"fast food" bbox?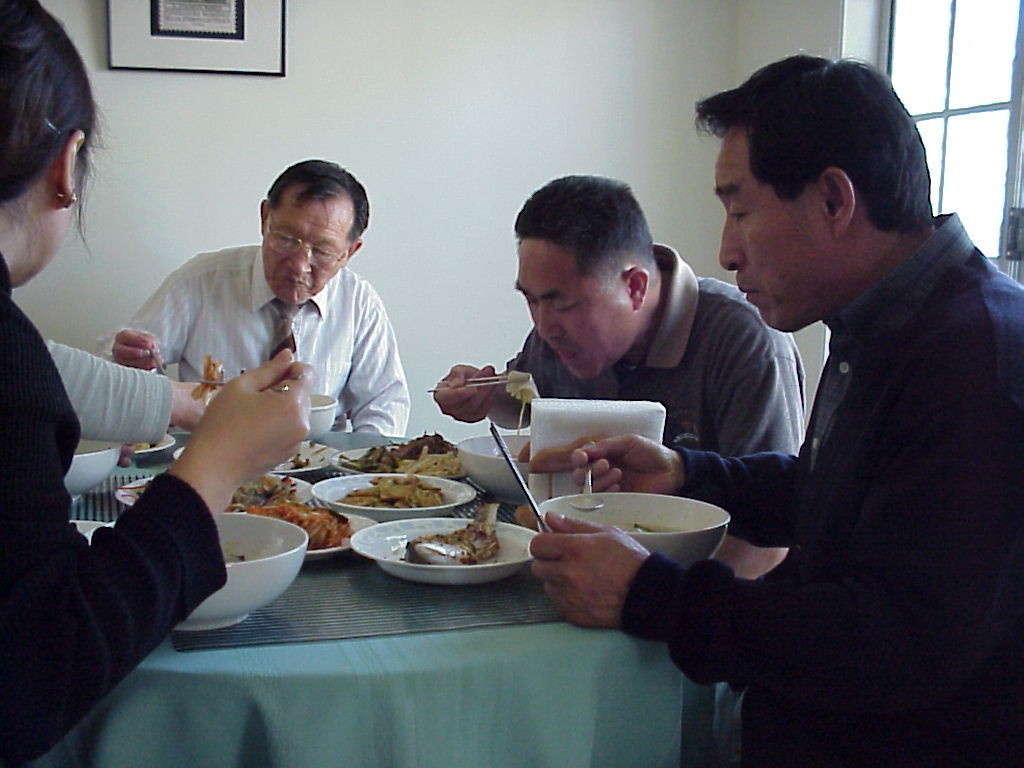
crop(335, 470, 443, 509)
